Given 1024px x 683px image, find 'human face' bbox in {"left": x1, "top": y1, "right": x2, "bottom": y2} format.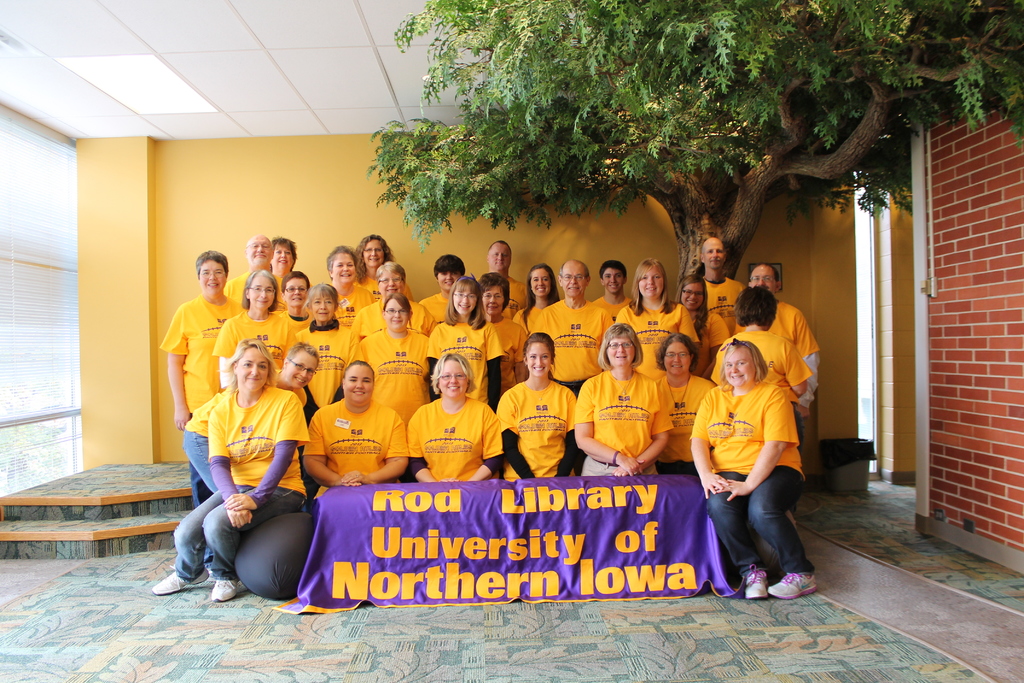
{"left": 346, "top": 366, "right": 374, "bottom": 406}.
